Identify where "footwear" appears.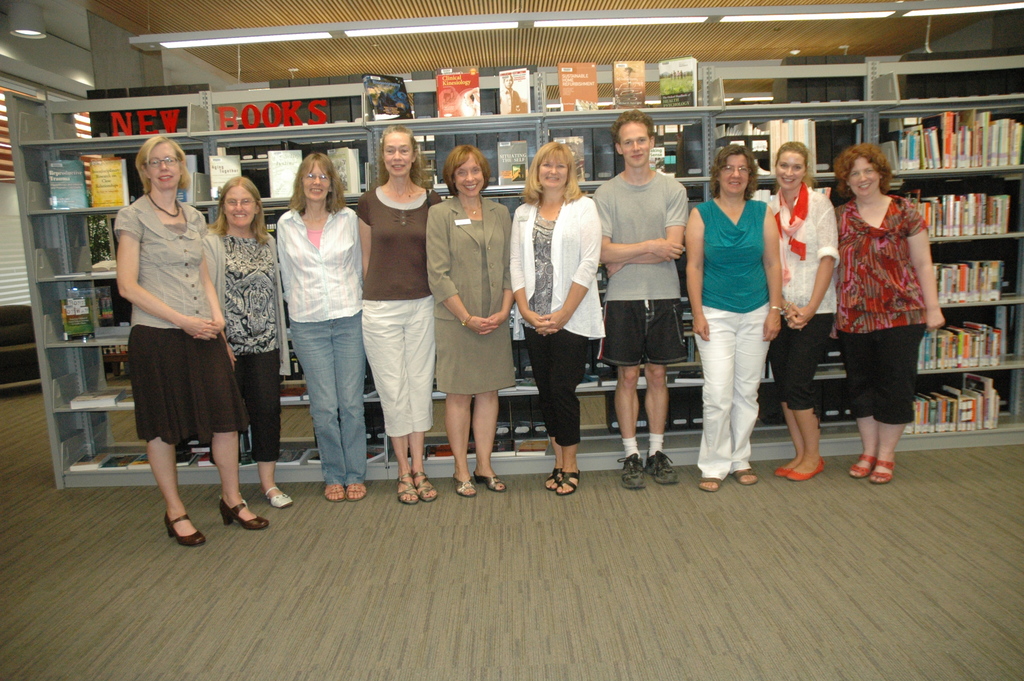
Appears at <region>319, 480, 350, 502</region>.
